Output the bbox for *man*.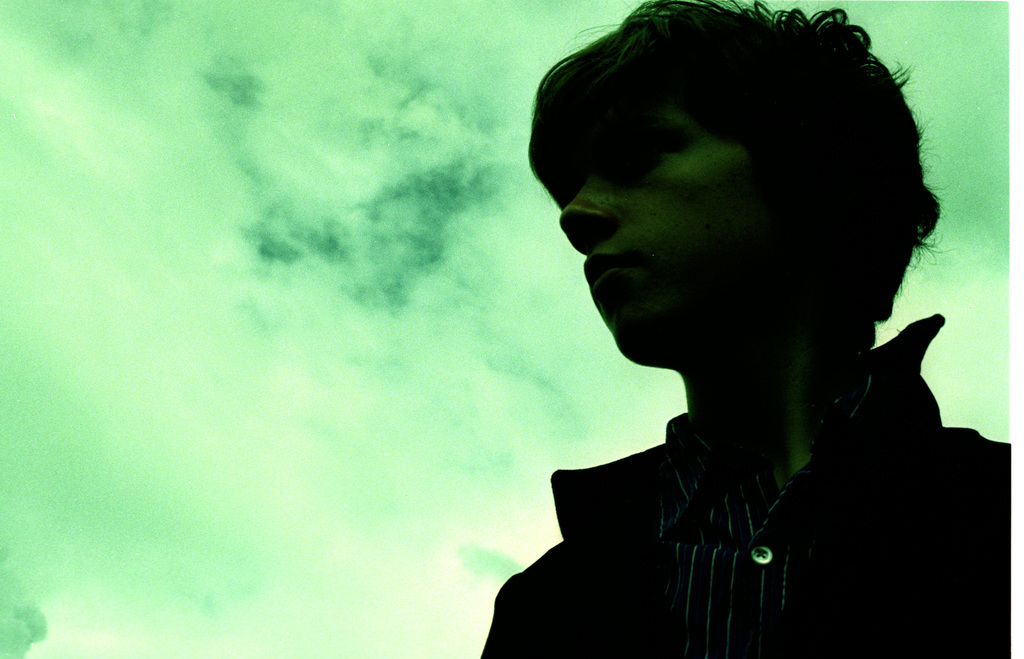
<region>430, 10, 984, 638</region>.
